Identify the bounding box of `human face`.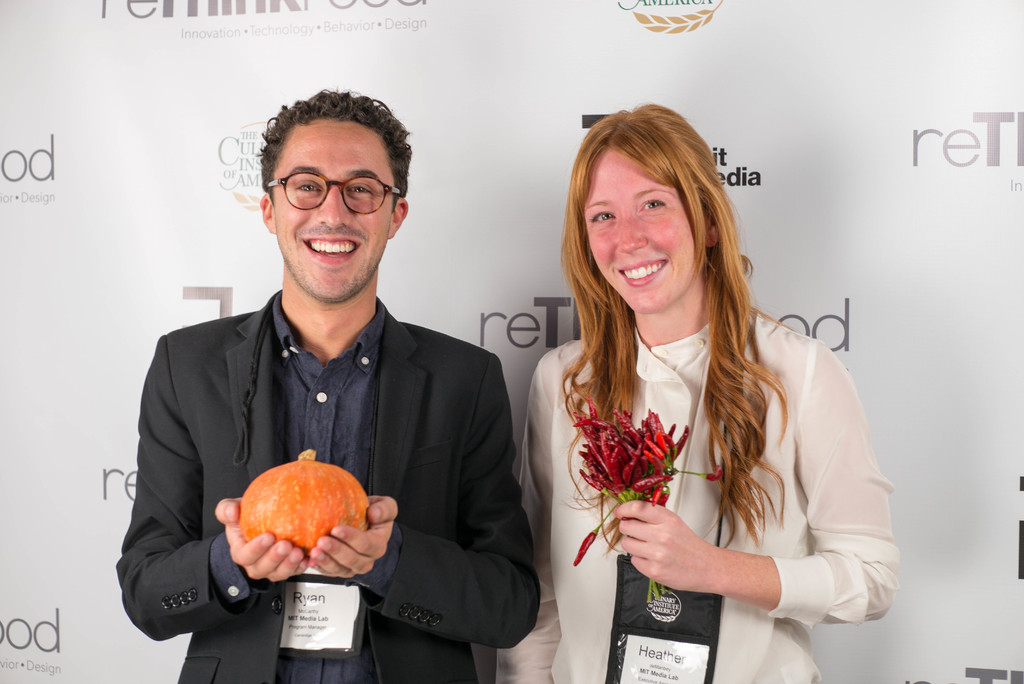
(x1=269, y1=119, x2=399, y2=304).
